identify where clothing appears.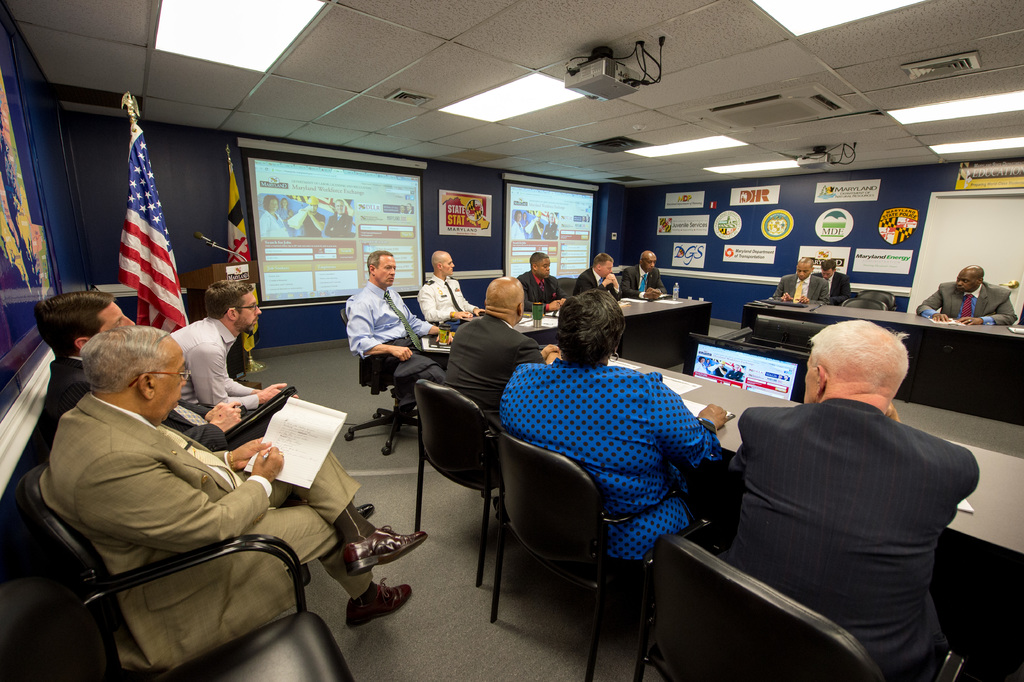
Appears at pyautogui.locateOnScreen(327, 211, 352, 237).
